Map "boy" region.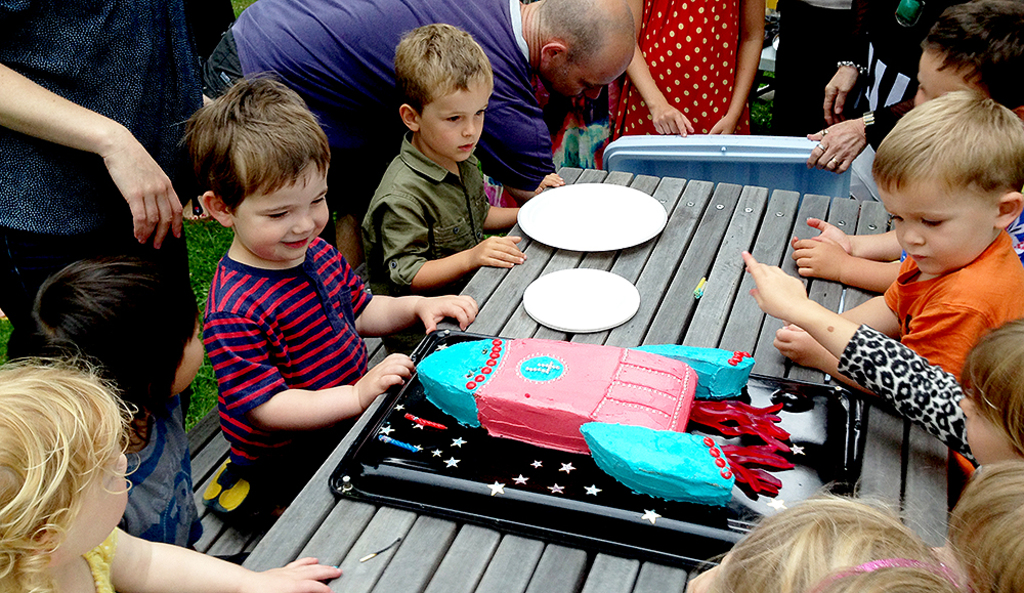
Mapped to (930,457,1023,592).
